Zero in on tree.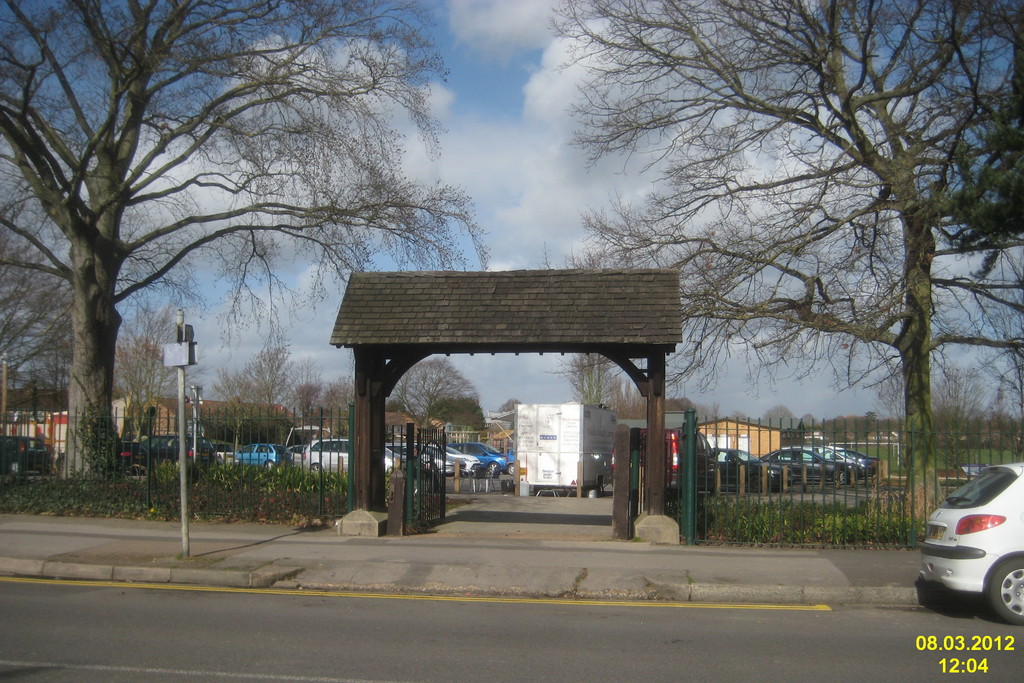
Zeroed in: [324,372,355,432].
